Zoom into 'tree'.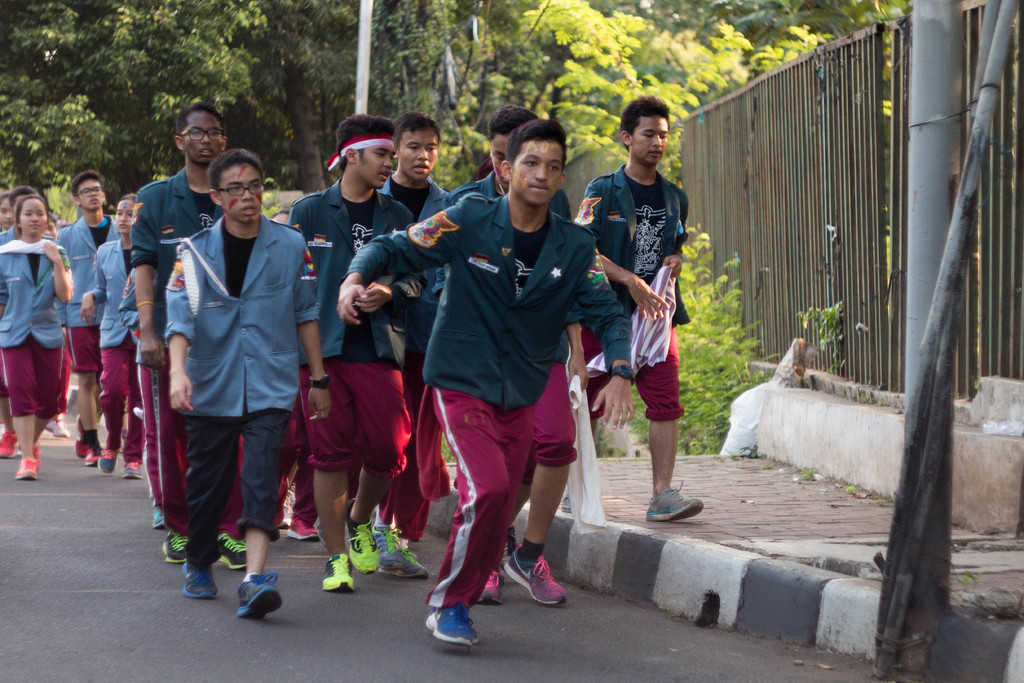
Zoom target: left=0, top=0, right=489, bottom=193.
